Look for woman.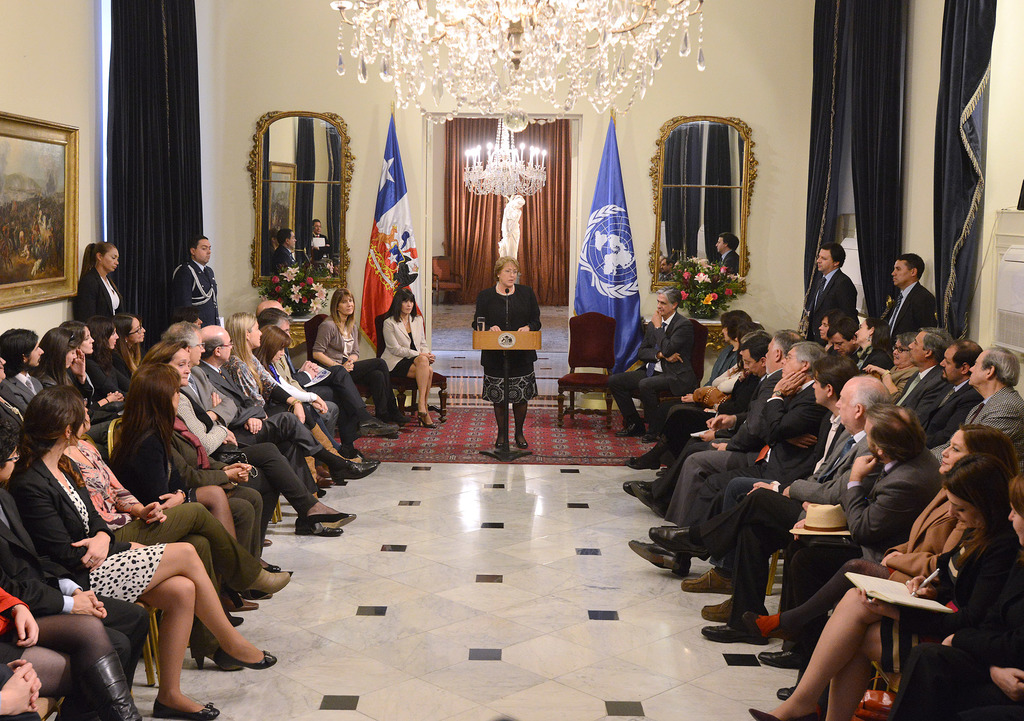
Found: [left=111, top=312, right=145, bottom=380].
